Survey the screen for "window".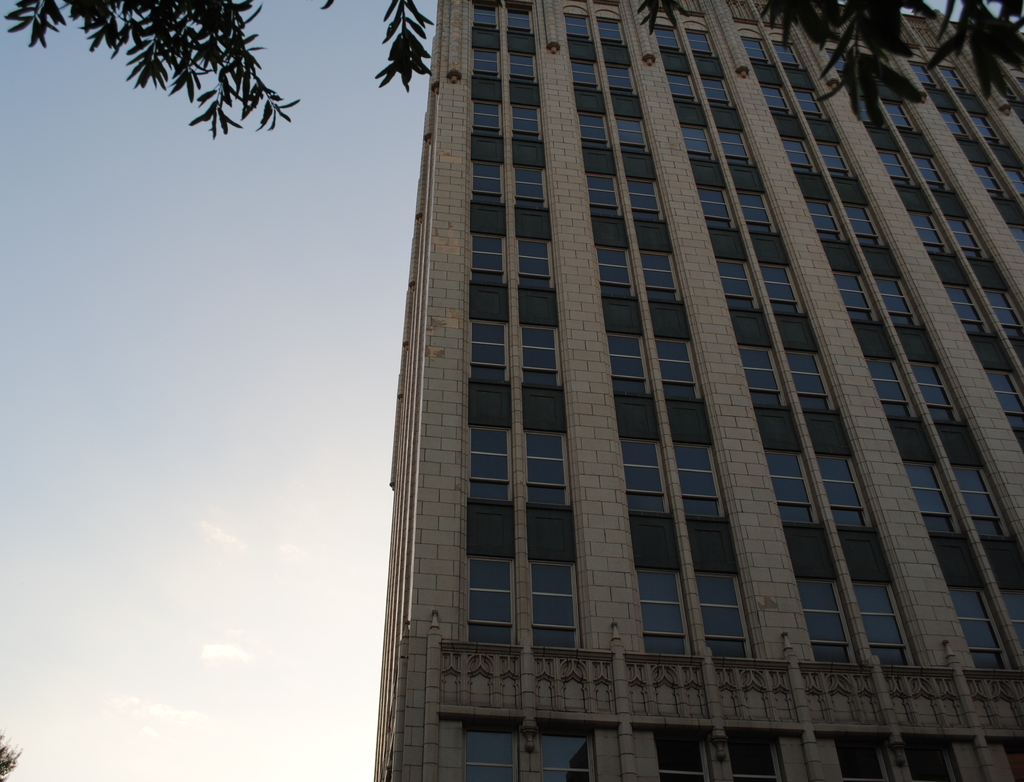
Survey found: Rect(474, 50, 500, 76).
